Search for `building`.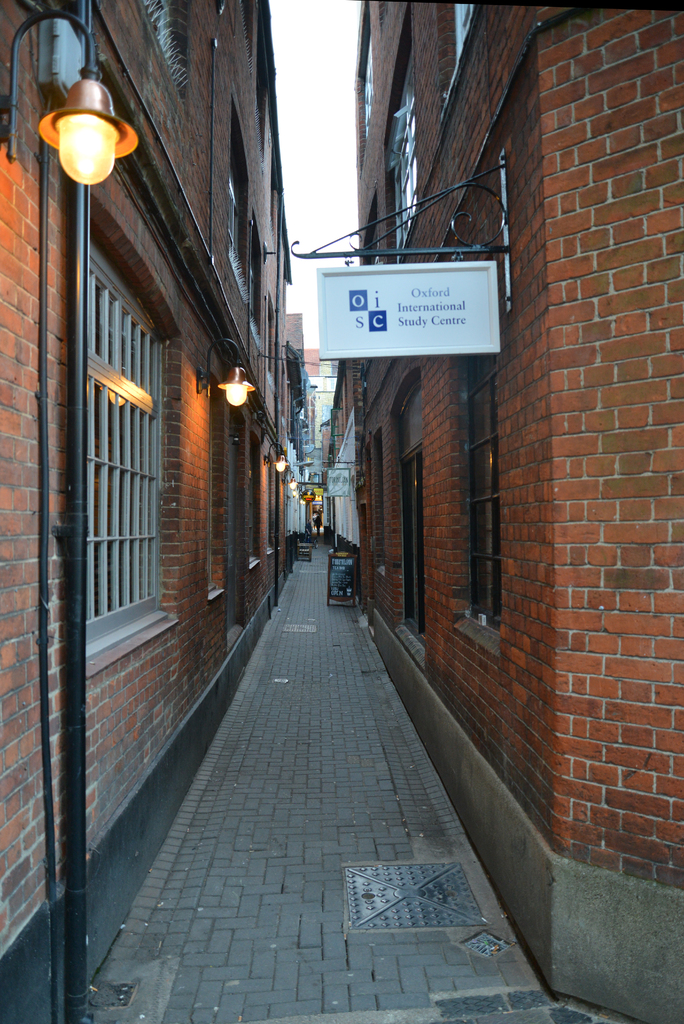
Found at bbox(0, 0, 300, 1023).
